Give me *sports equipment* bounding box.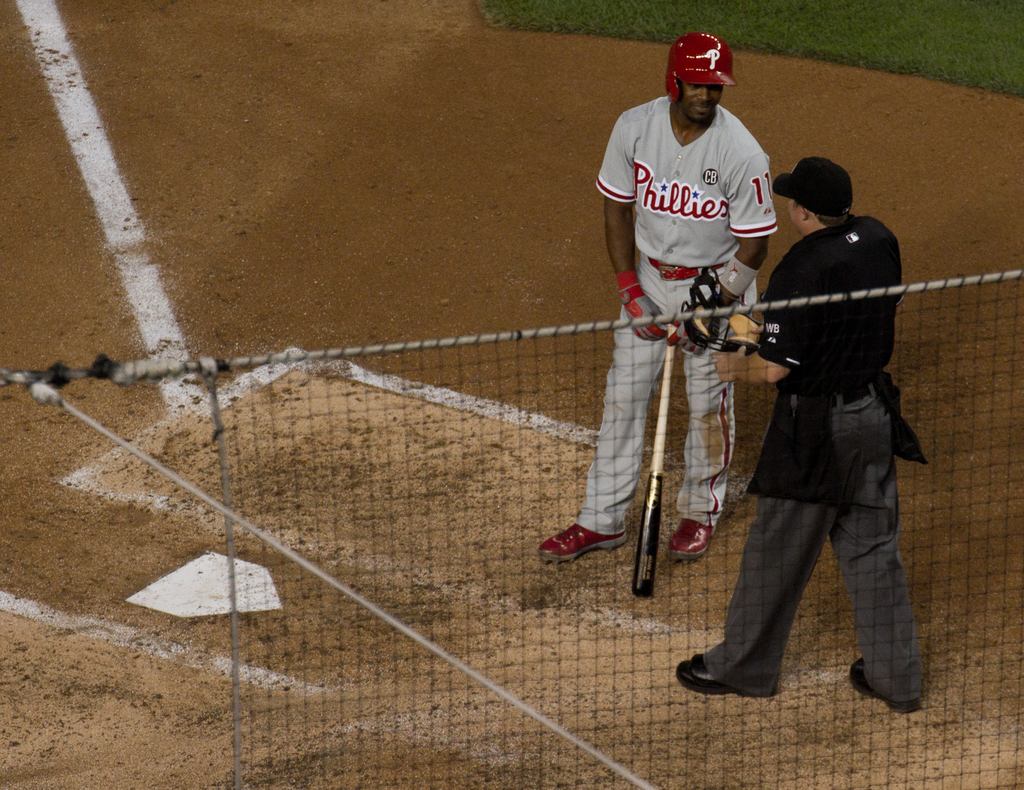
[left=632, top=323, right=680, bottom=599].
